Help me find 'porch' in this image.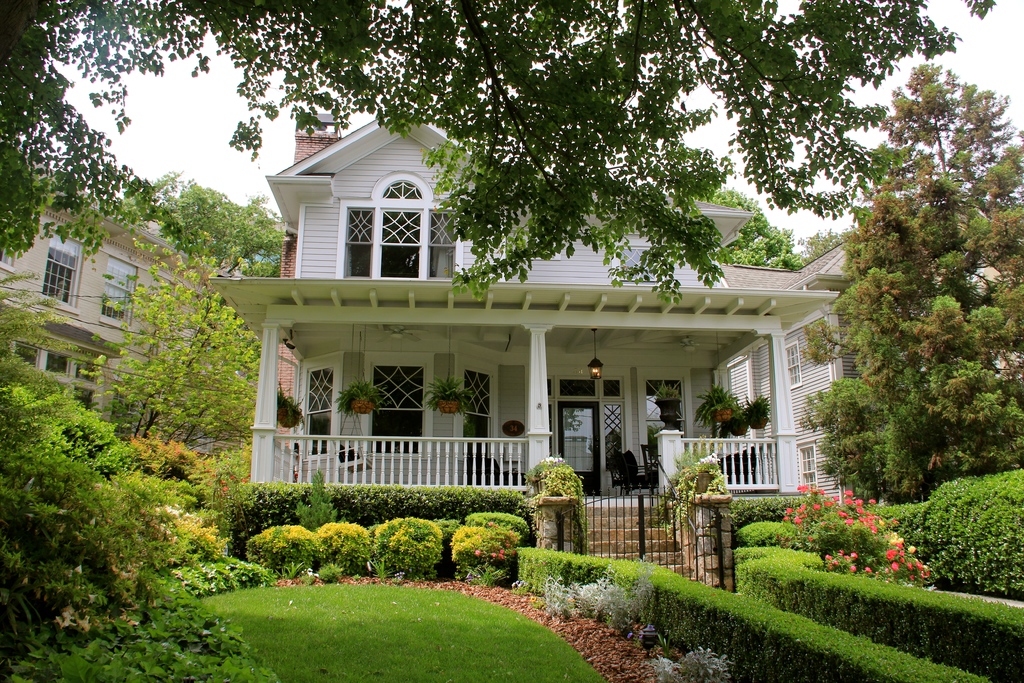
Found it: {"left": 253, "top": 420, "right": 557, "bottom": 492}.
